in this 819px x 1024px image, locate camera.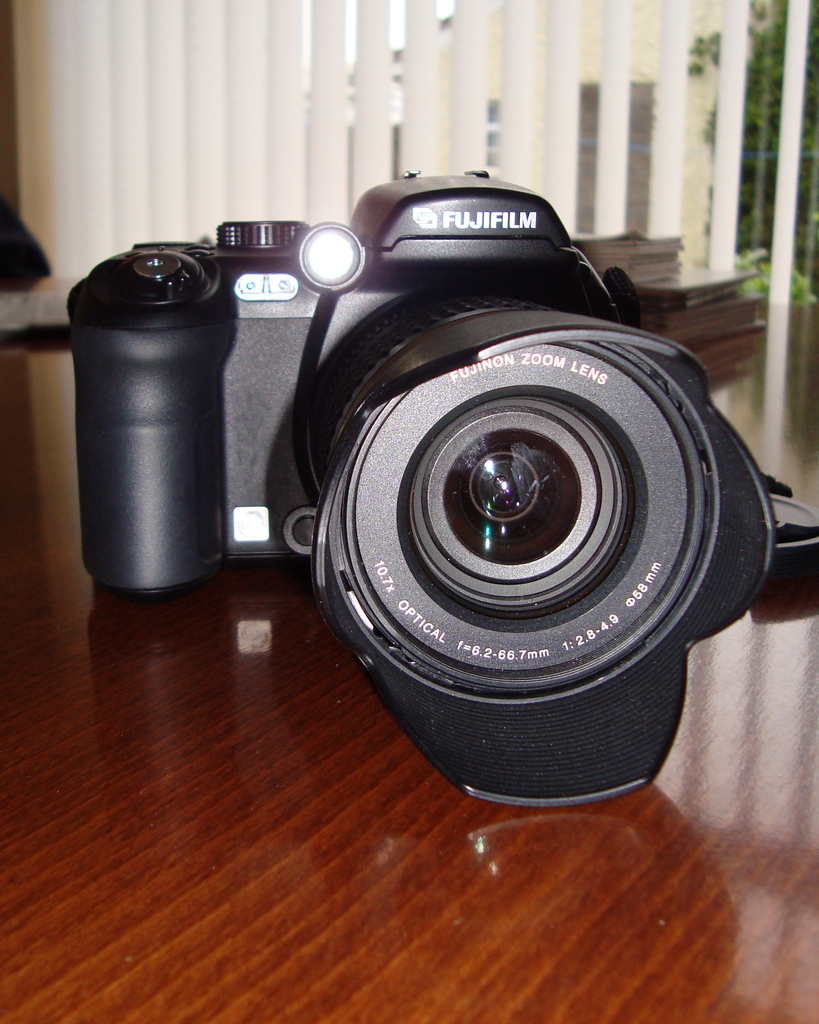
Bounding box: BBox(62, 170, 776, 809).
